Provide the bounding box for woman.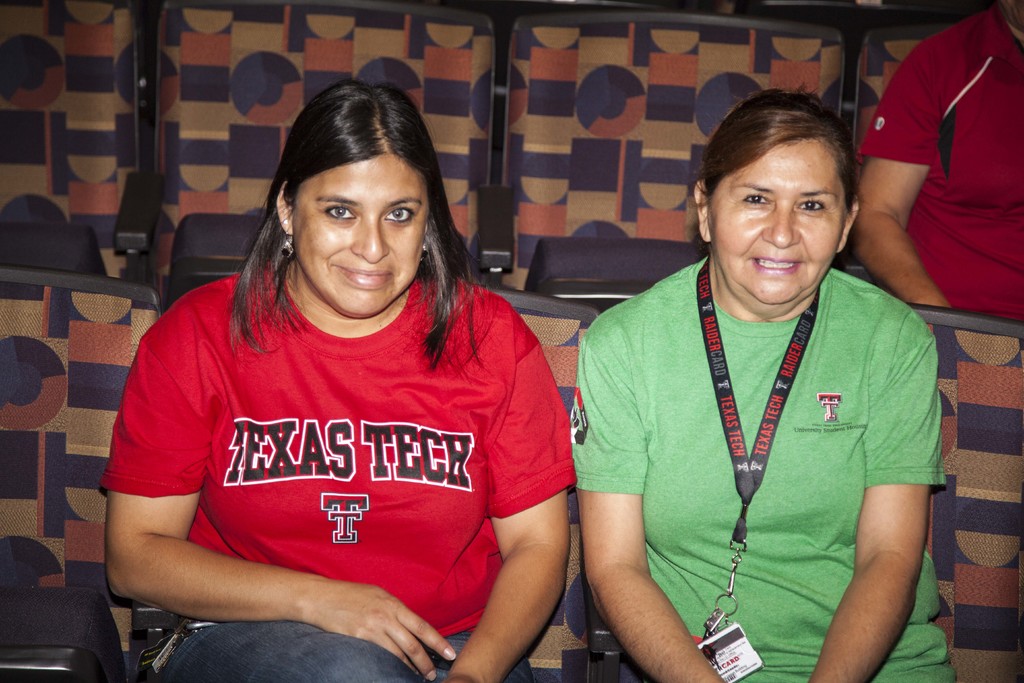
l=573, t=88, r=957, b=682.
